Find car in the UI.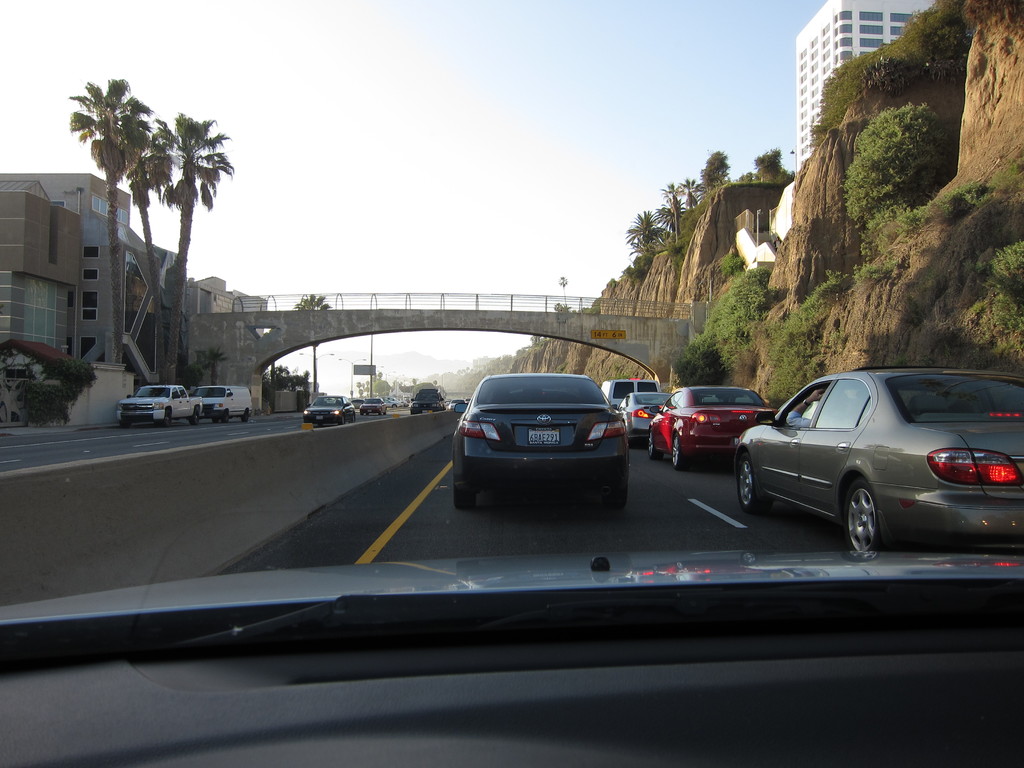
UI element at (349,396,363,410).
